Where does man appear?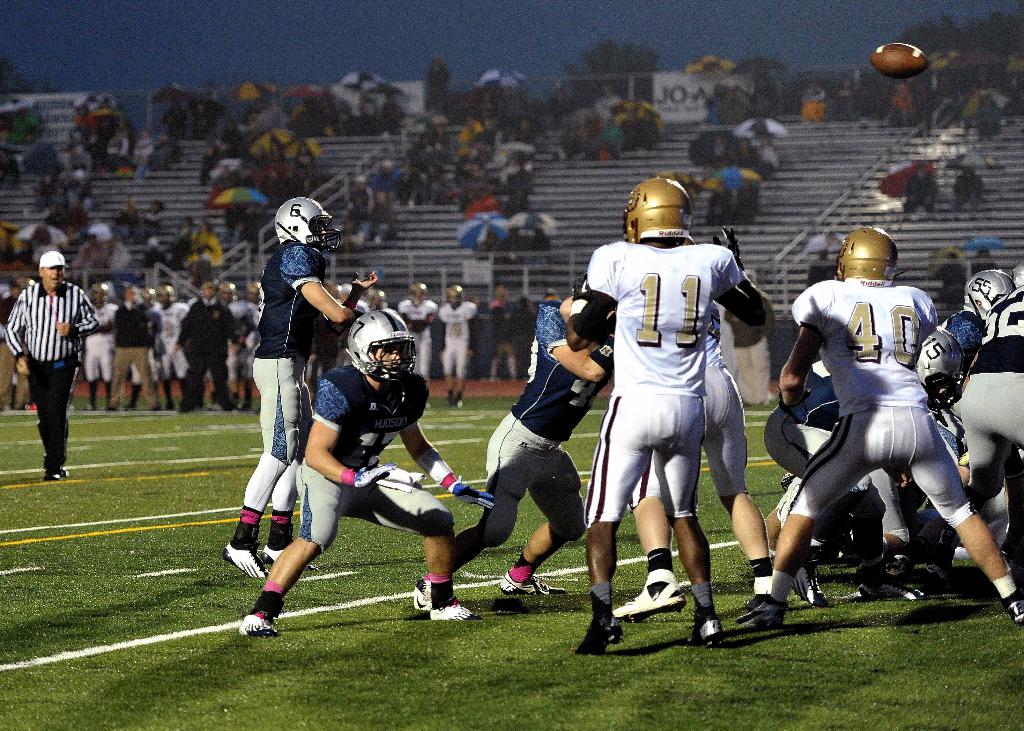
Appears at locate(79, 277, 122, 414).
